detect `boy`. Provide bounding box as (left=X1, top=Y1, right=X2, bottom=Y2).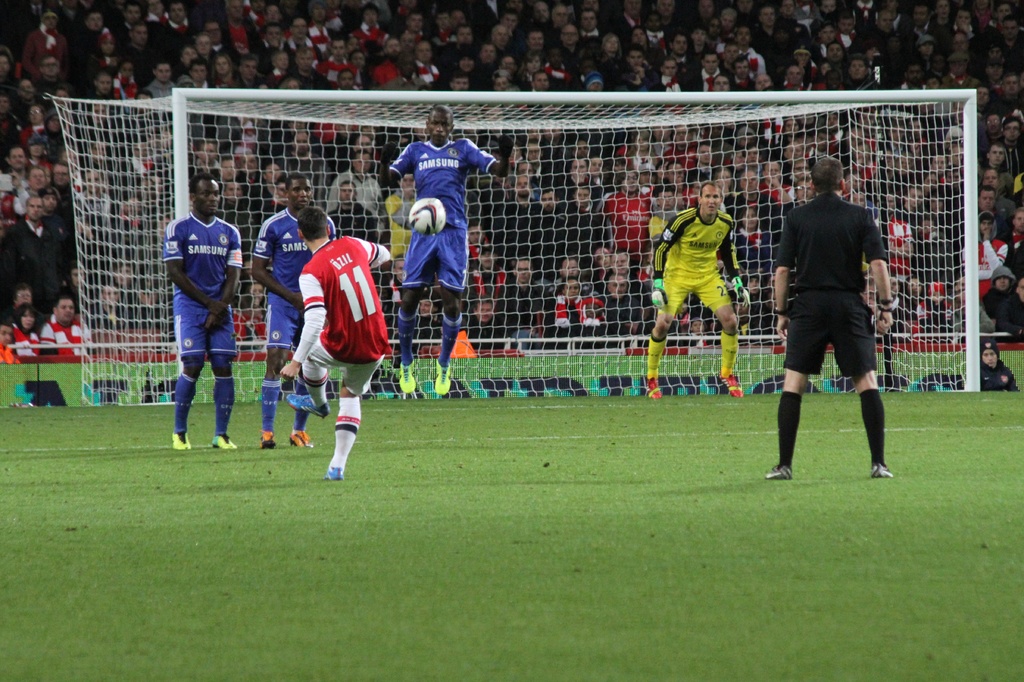
(left=916, top=281, right=952, bottom=336).
